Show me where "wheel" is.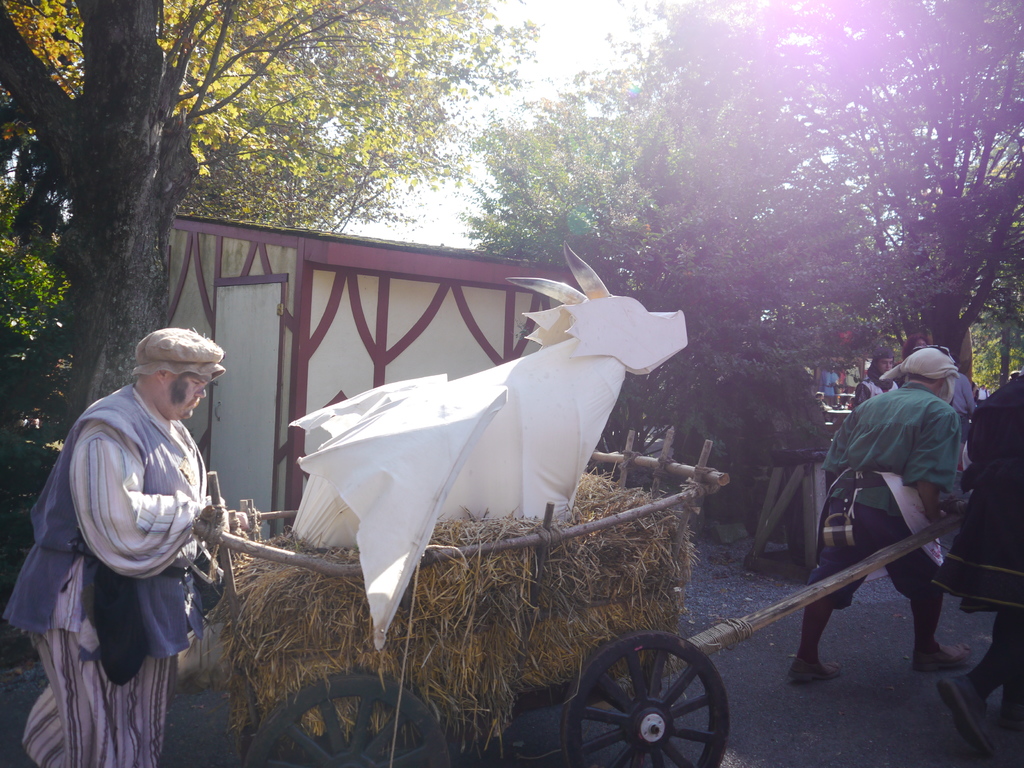
"wheel" is at 242, 672, 453, 767.
